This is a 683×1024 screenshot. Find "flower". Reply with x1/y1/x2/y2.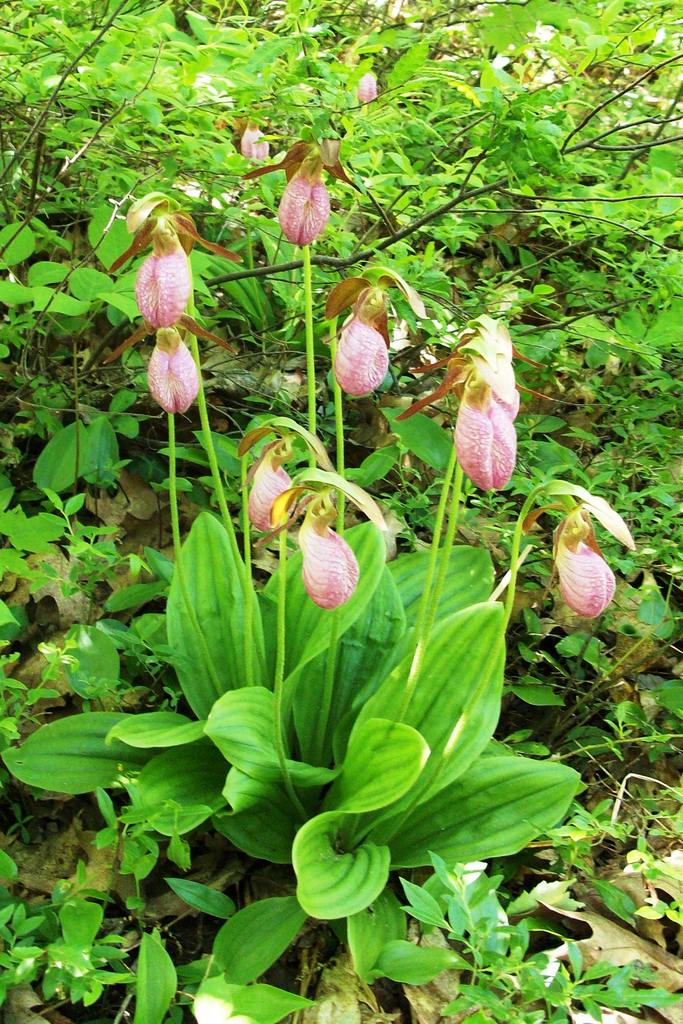
286/507/373/617.
